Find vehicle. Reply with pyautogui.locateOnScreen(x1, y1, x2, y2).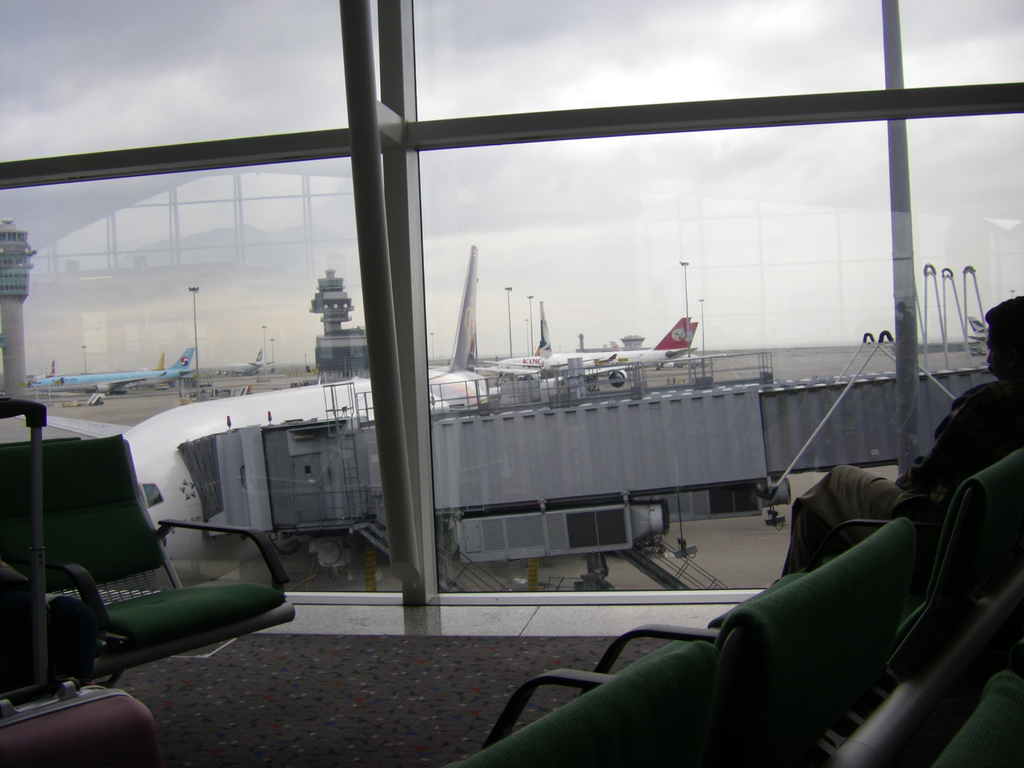
pyautogui.locateOnScreen(0, 0, 1023, 767).
